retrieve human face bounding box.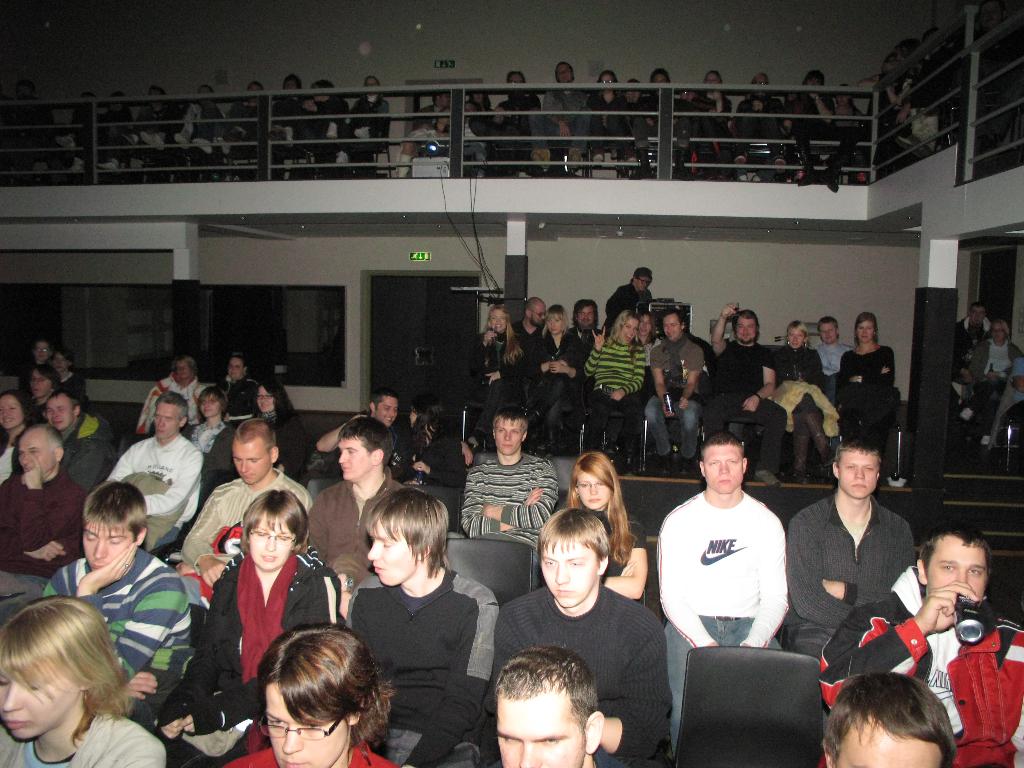
Bounding box: l=556, t=65, r=574, b=83.
